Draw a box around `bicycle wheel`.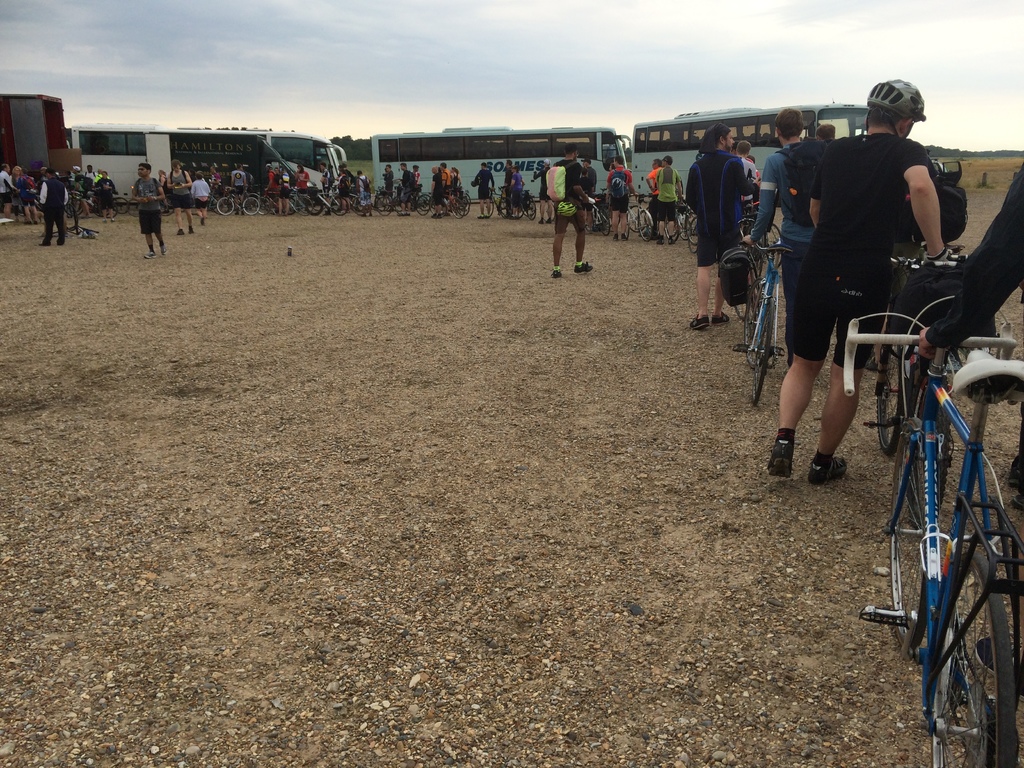
932, 552, 1018, 767.
